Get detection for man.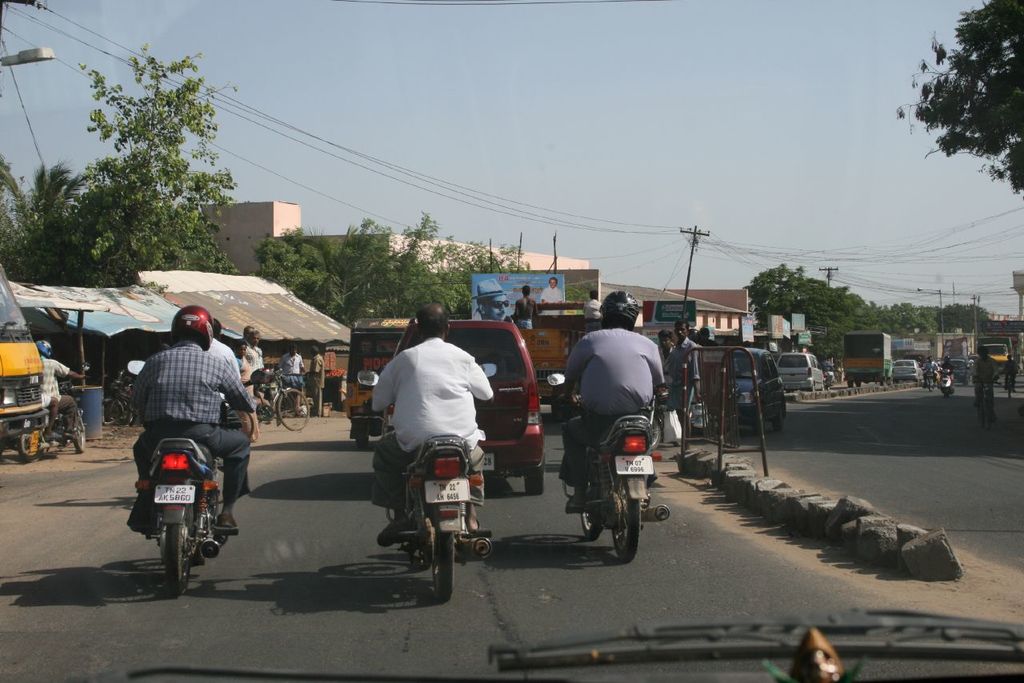
Detection: rect(37, 340, 84, 437).
